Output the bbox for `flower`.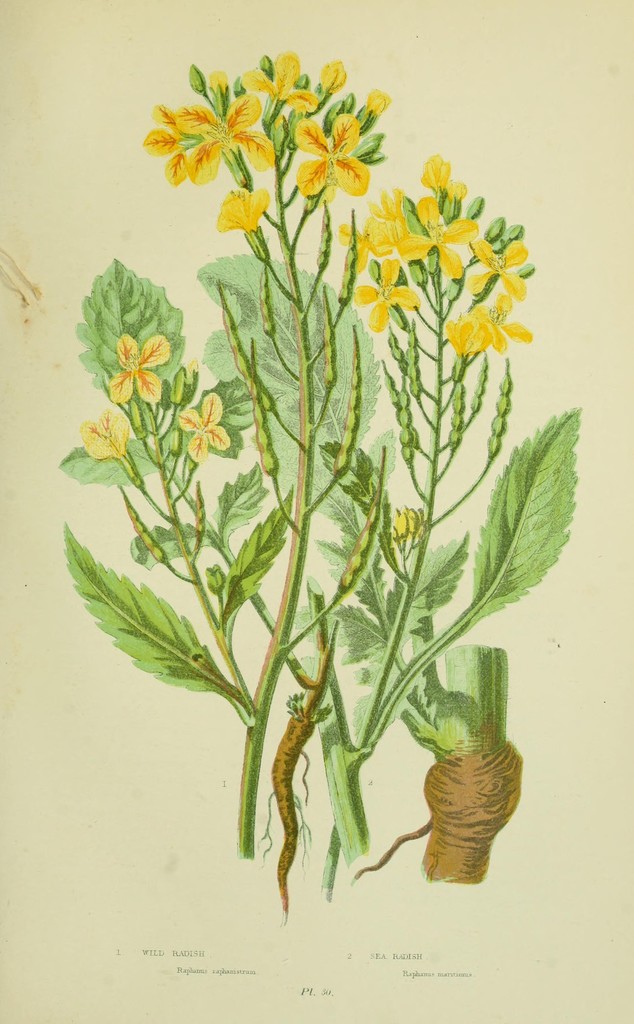
(left=142, top=106, right=194, bottom=181).
